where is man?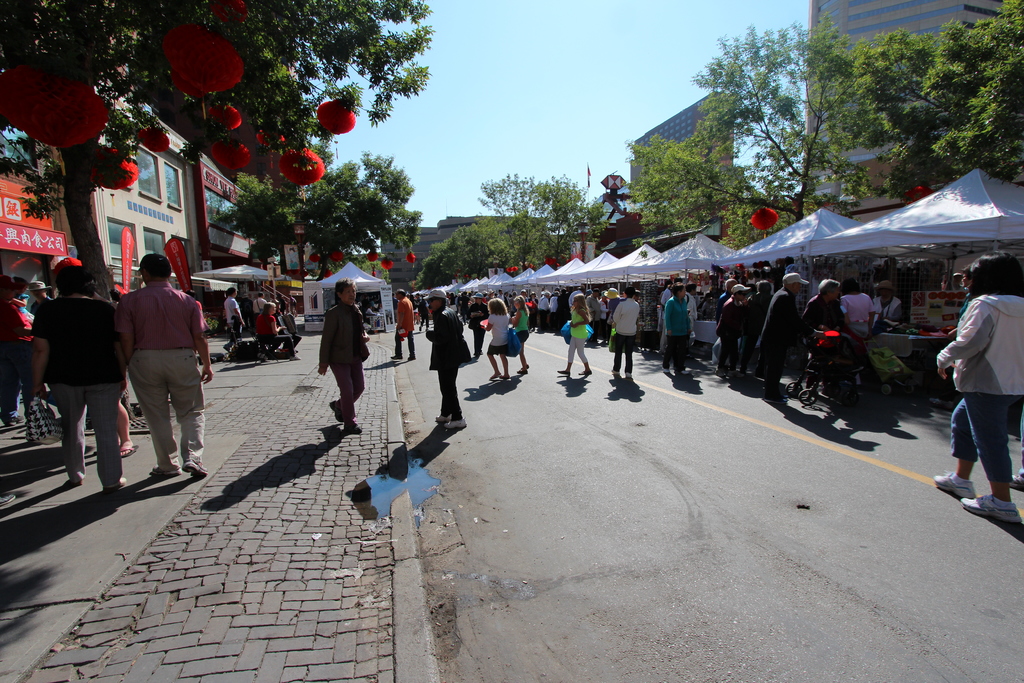
501:291:511:314.
